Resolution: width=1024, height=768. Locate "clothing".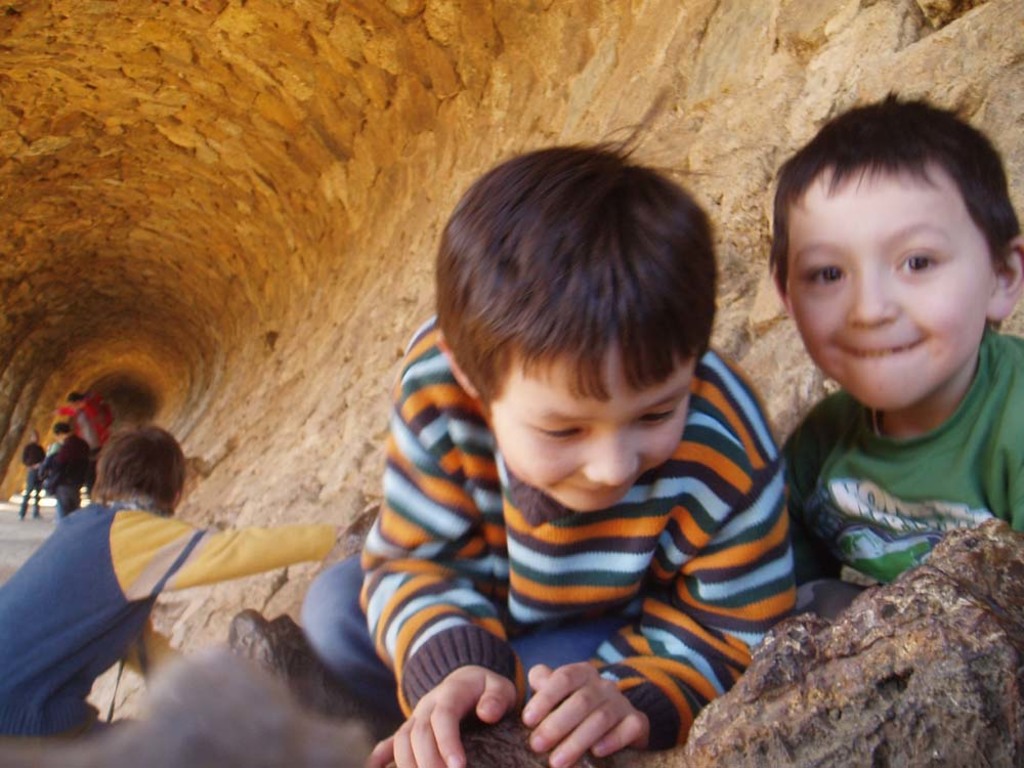
bbox=(33, 436, 96, 520).
